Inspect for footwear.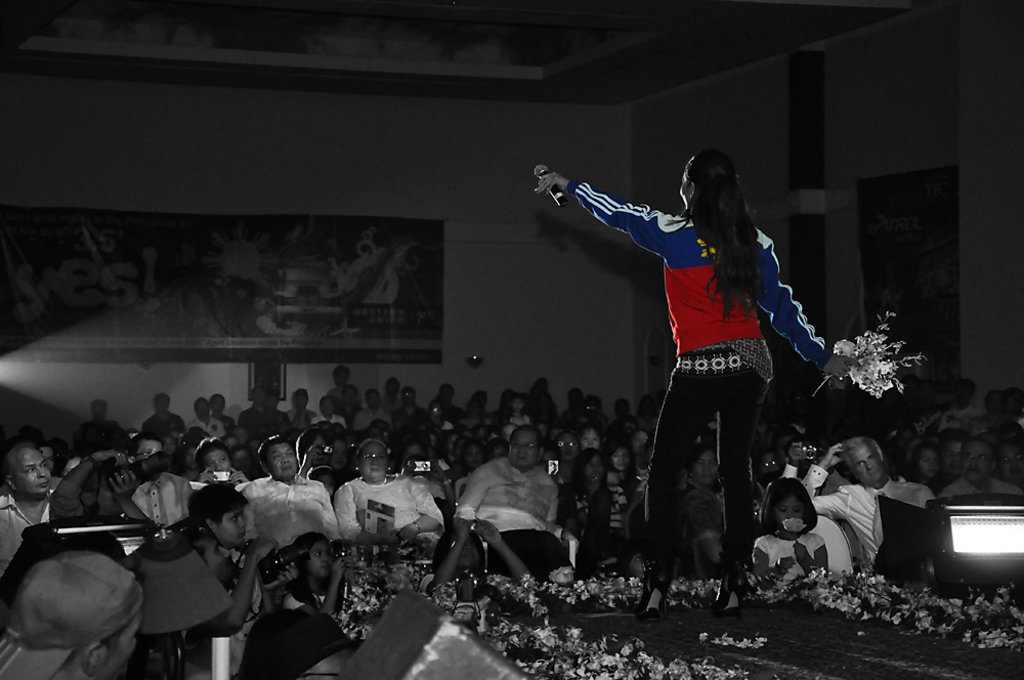
Inspection: BBox(635, 567, 673, 623).
